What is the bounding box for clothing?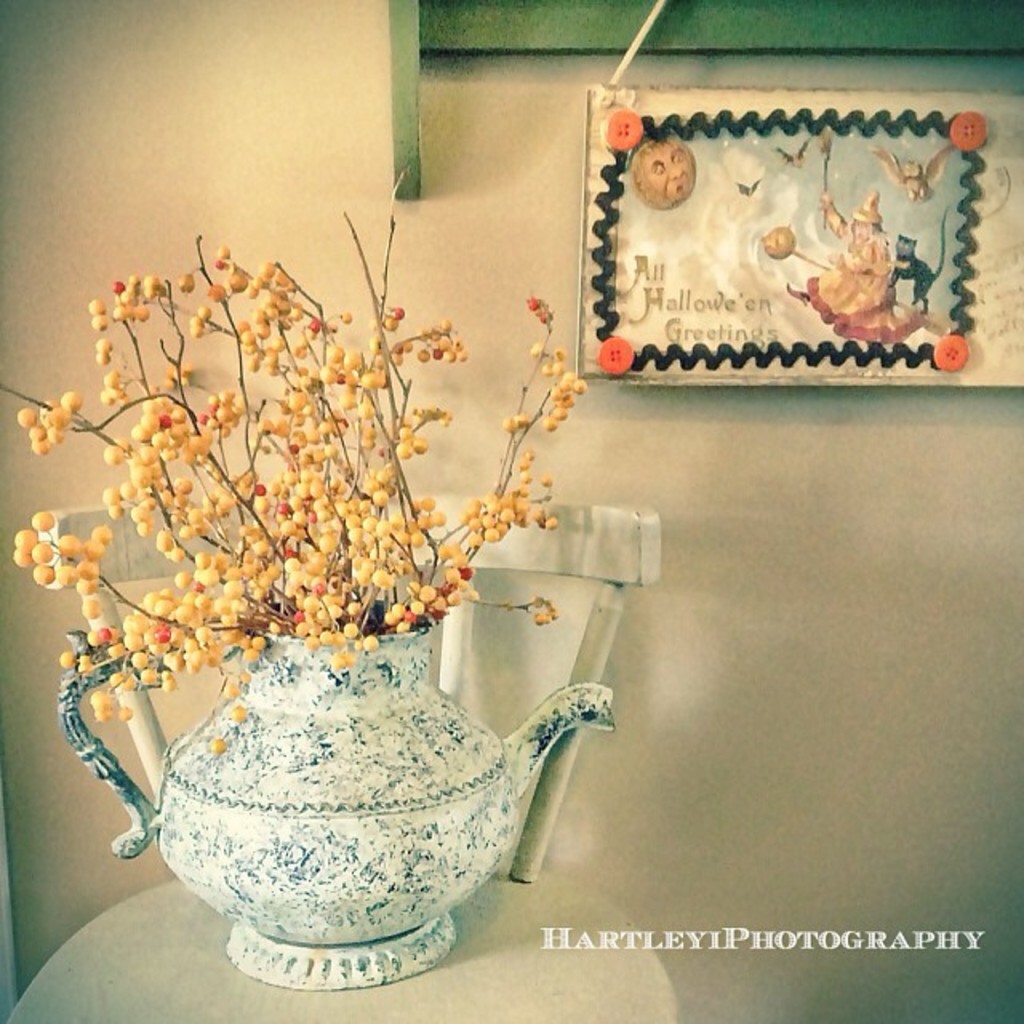
bbox=[808, 240, 925, 339].
